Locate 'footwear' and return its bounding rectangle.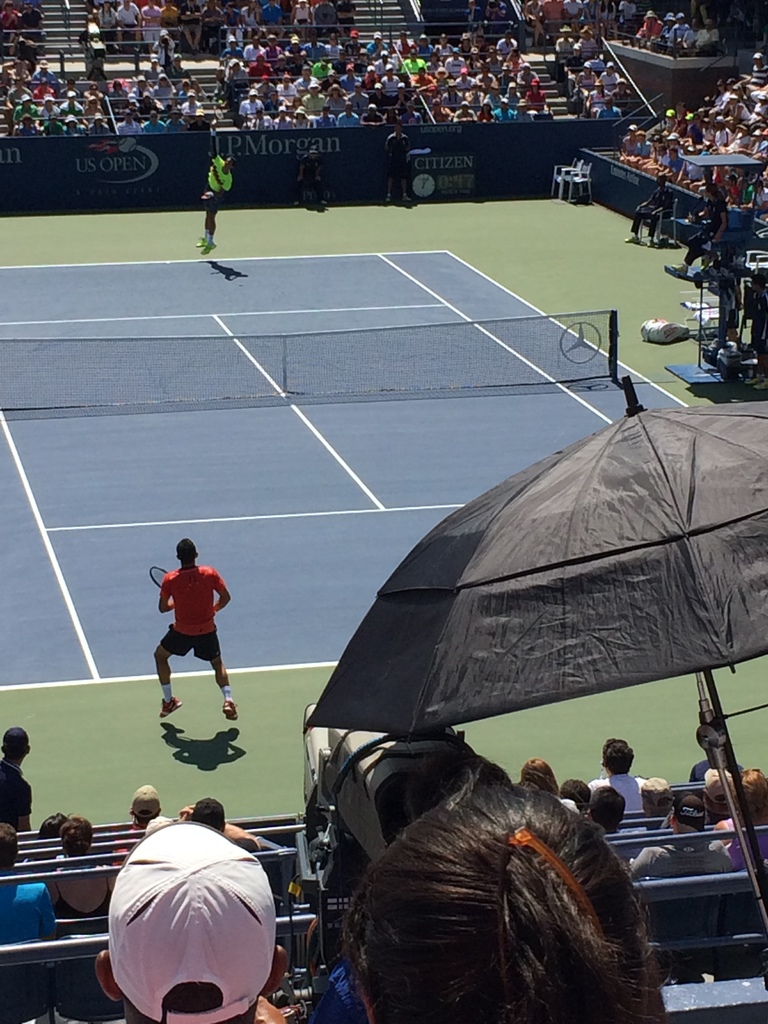
625 234 639 241.
